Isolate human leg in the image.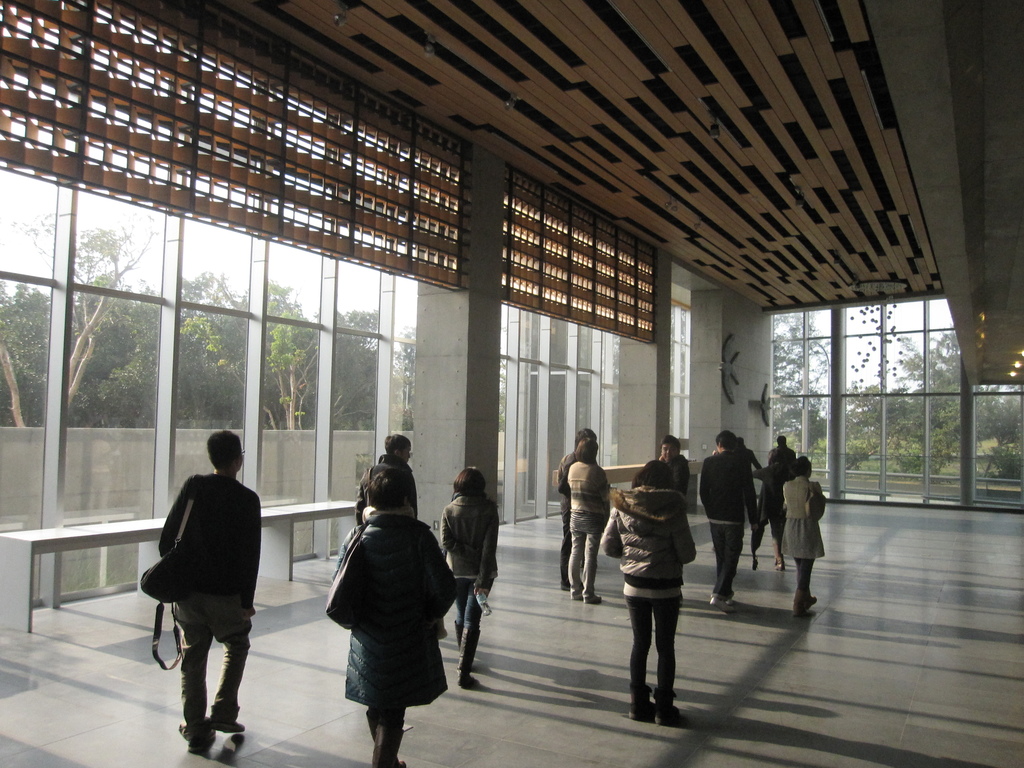
Isolated region: (x1=175, y1=605, x2=209, y2=752).
